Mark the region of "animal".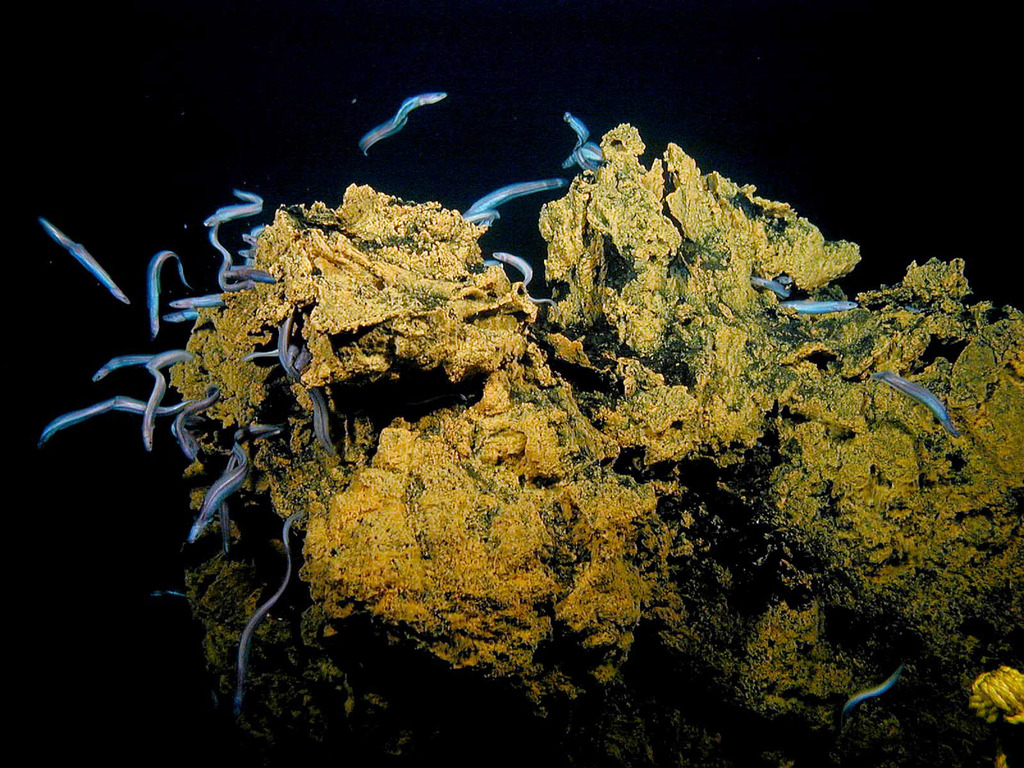
Region: BBox(837, 664, 903, 714).
